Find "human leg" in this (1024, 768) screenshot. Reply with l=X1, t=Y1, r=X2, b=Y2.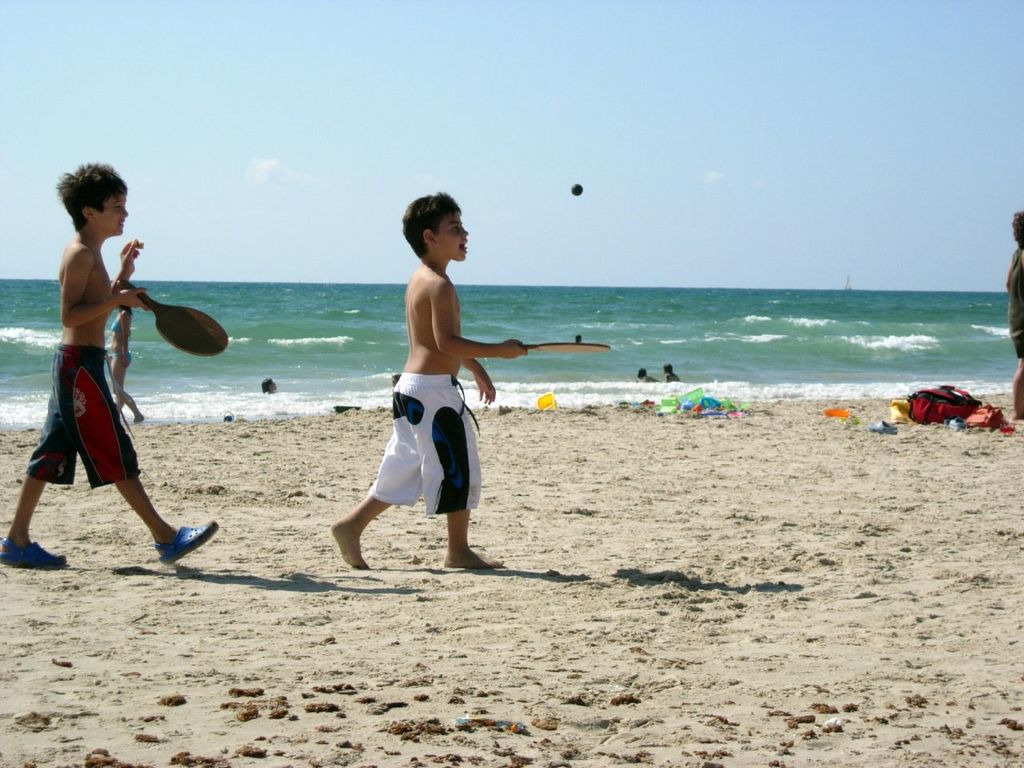
l=1005, t=313, r=1023, b=419.
